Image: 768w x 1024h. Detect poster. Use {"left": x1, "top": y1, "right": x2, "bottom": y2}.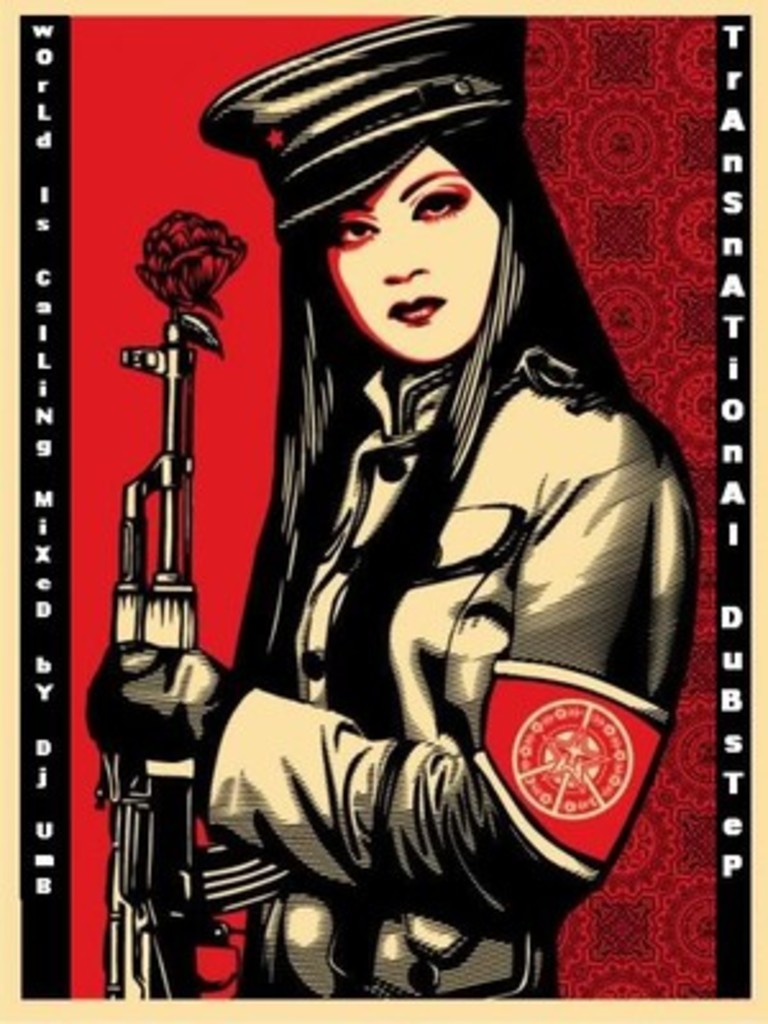
{"left": 0, "top": 0, "right": 765, "bottom": 1021}.
